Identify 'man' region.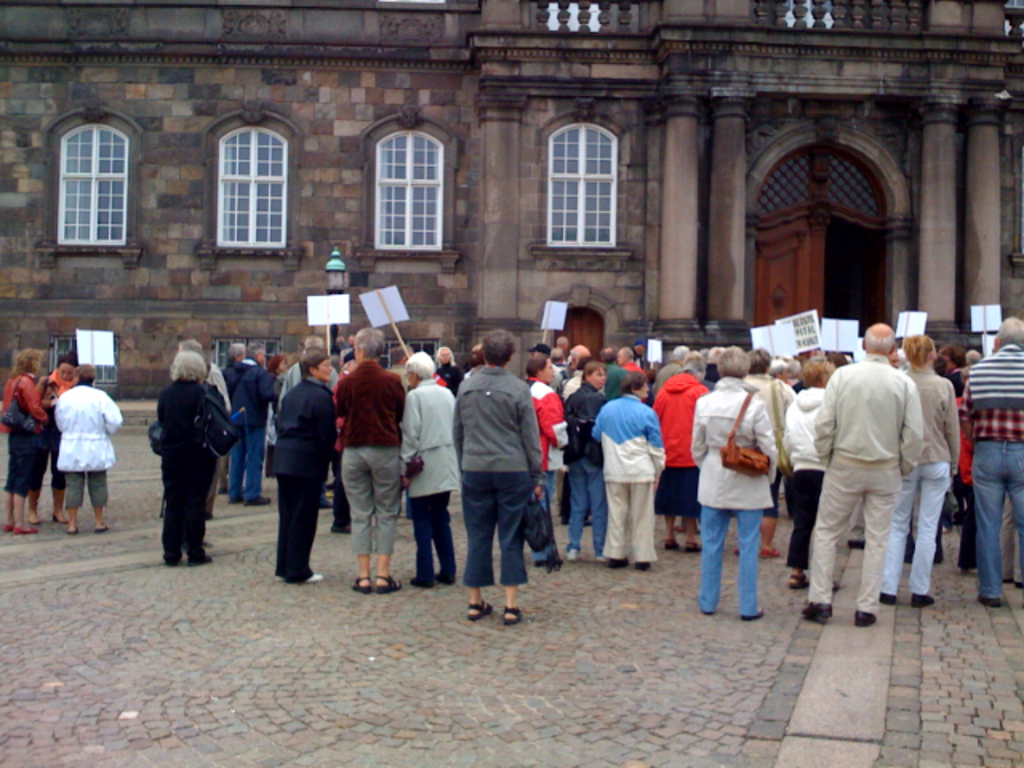
Region: box(555, 344, 594, 400).
